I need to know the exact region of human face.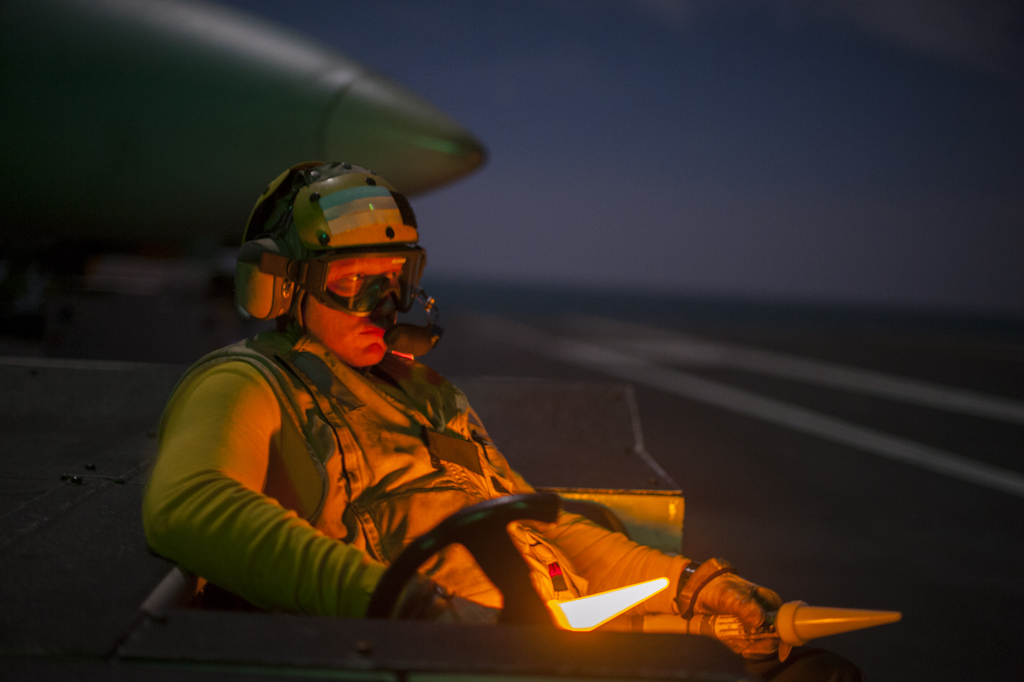
Region: (298,258,403,369).
